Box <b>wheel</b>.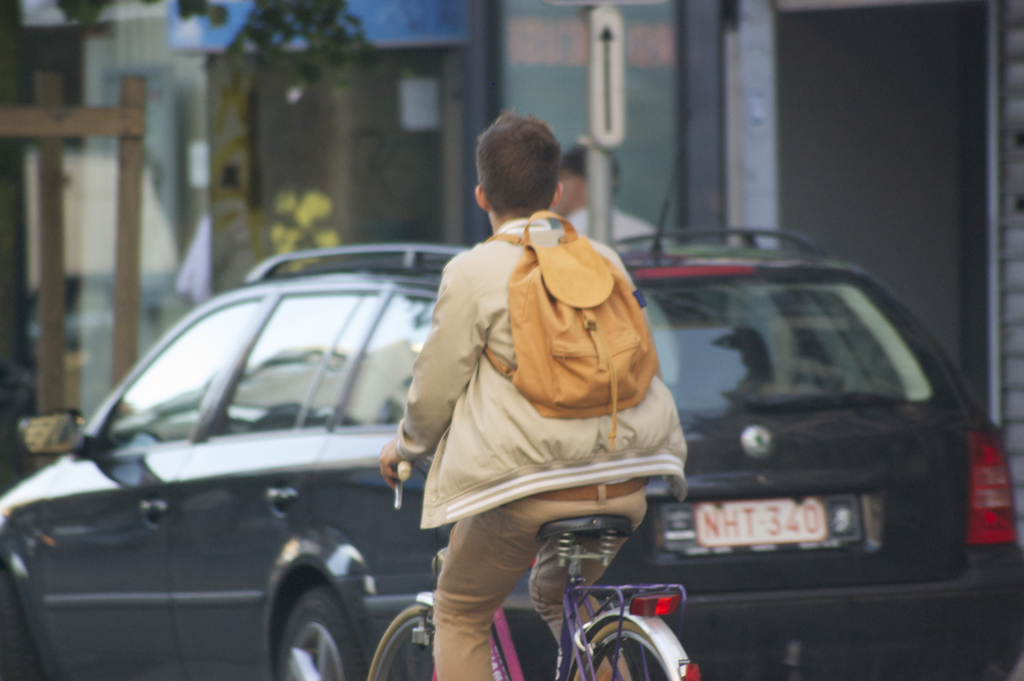
{"x1": 568, "y1": 620, "x2": 676, "y2": 680}.
